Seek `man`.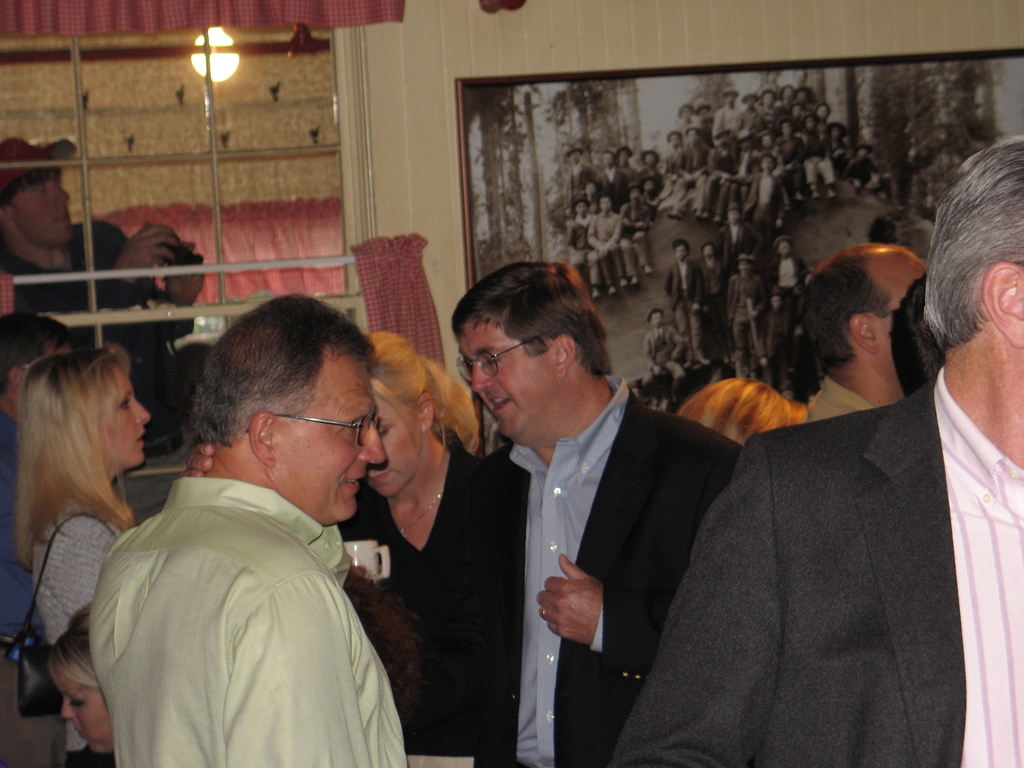
bbox(0, 124, 205, 454).
